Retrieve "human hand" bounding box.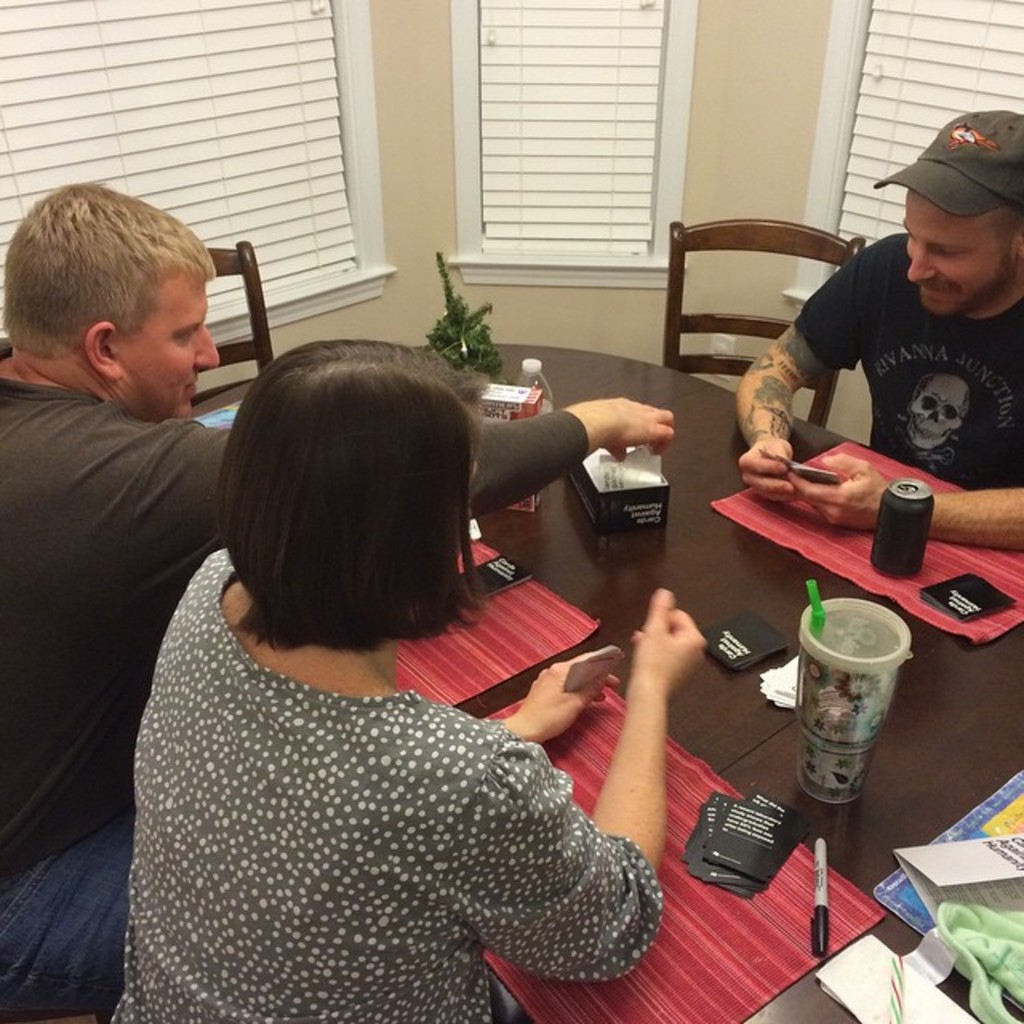
Bounding box: 517:656:621:742.
